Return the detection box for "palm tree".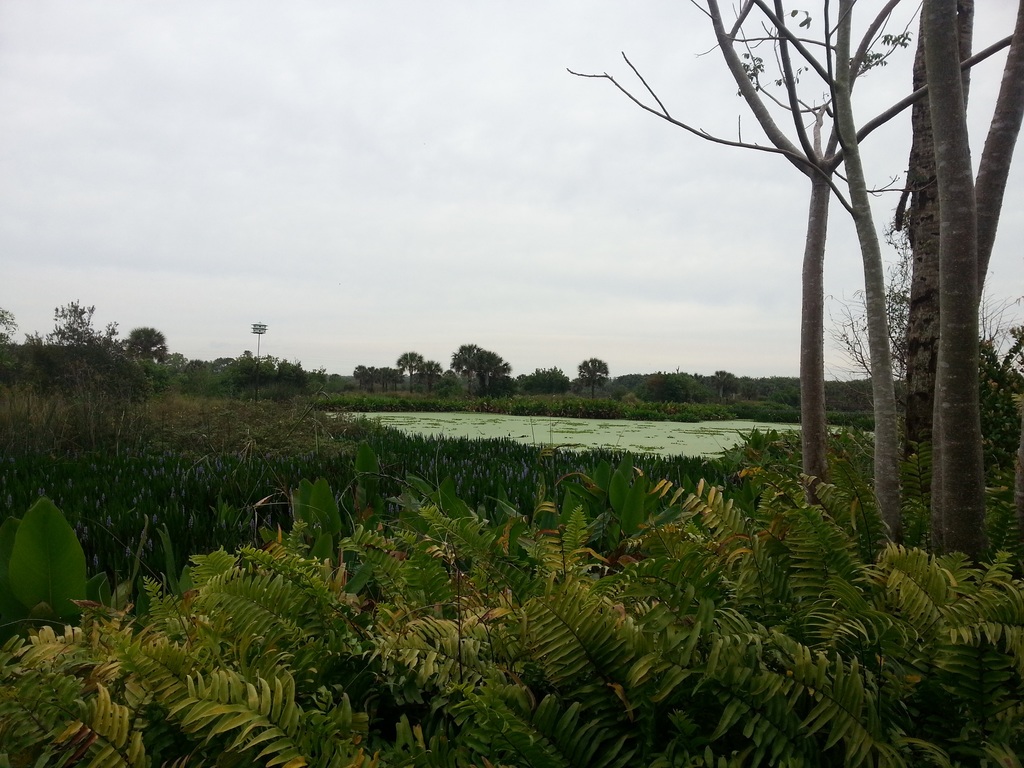
bbox=[917, 0, 989, 565].
